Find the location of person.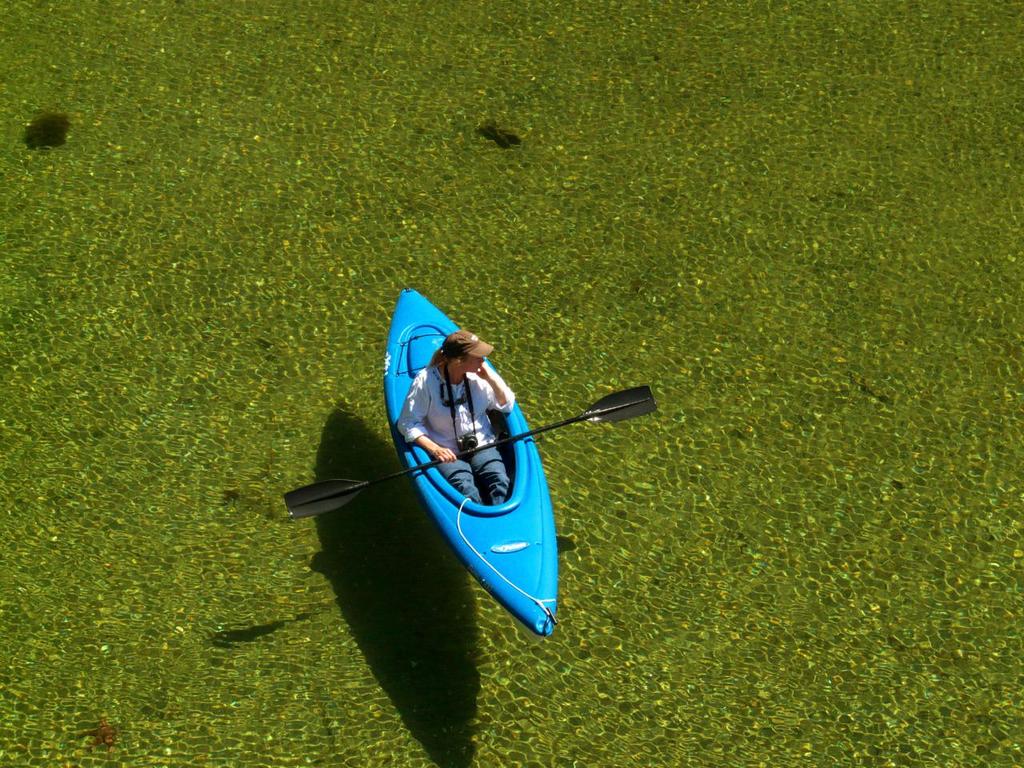
Location: [x1=393, y1=323, x2=521, y2=506].
